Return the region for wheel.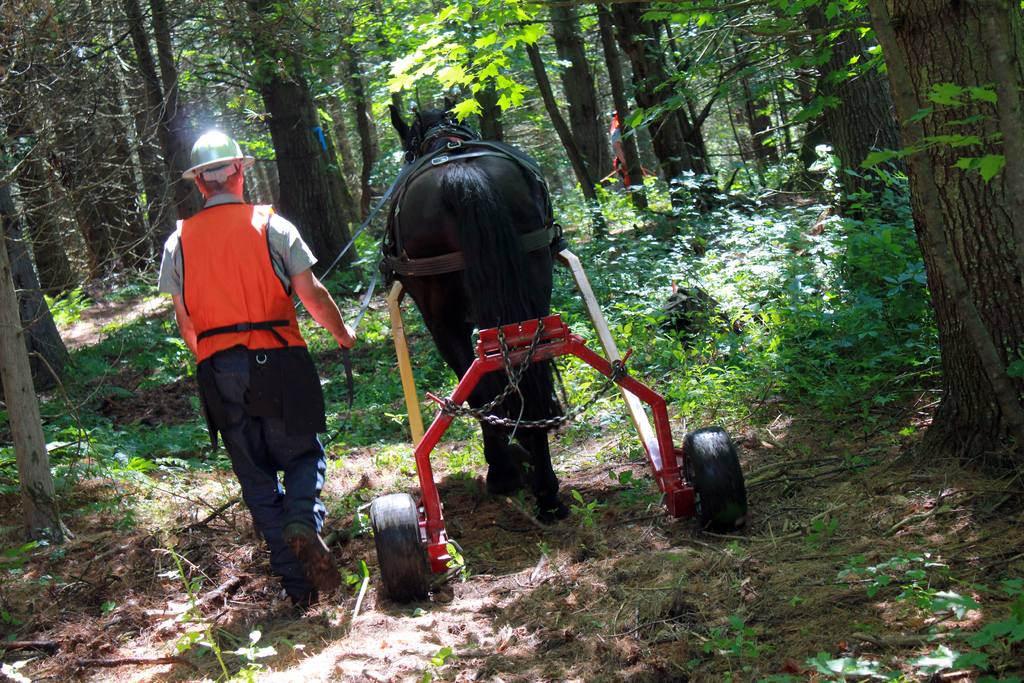
left=680, top=428, right=747, bottom=533.
